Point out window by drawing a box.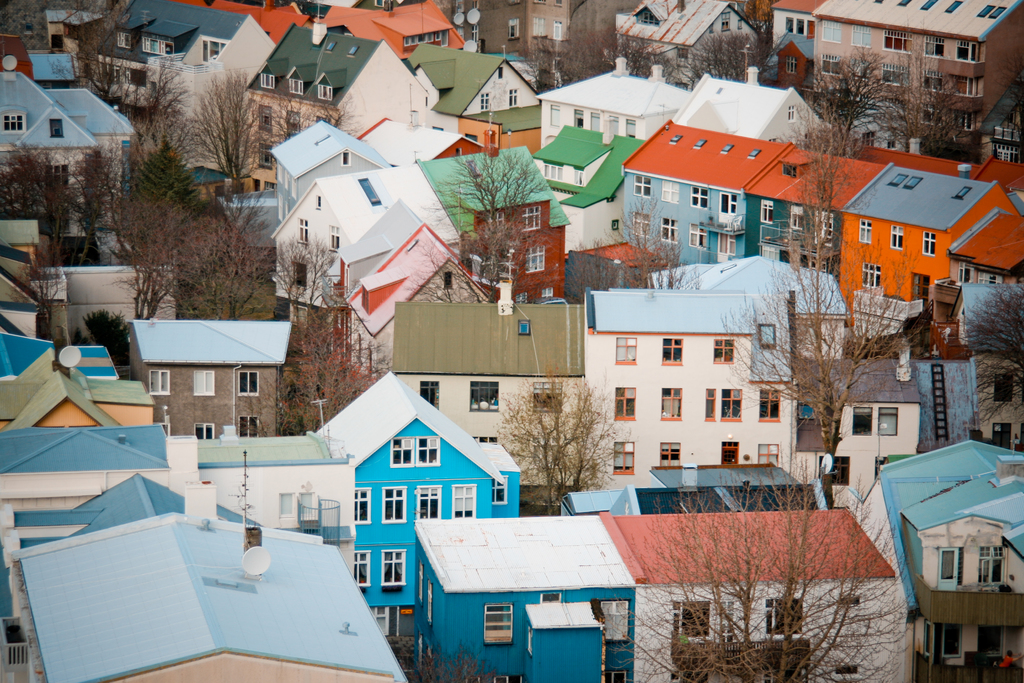
crop(706, 26, 712, 36).
